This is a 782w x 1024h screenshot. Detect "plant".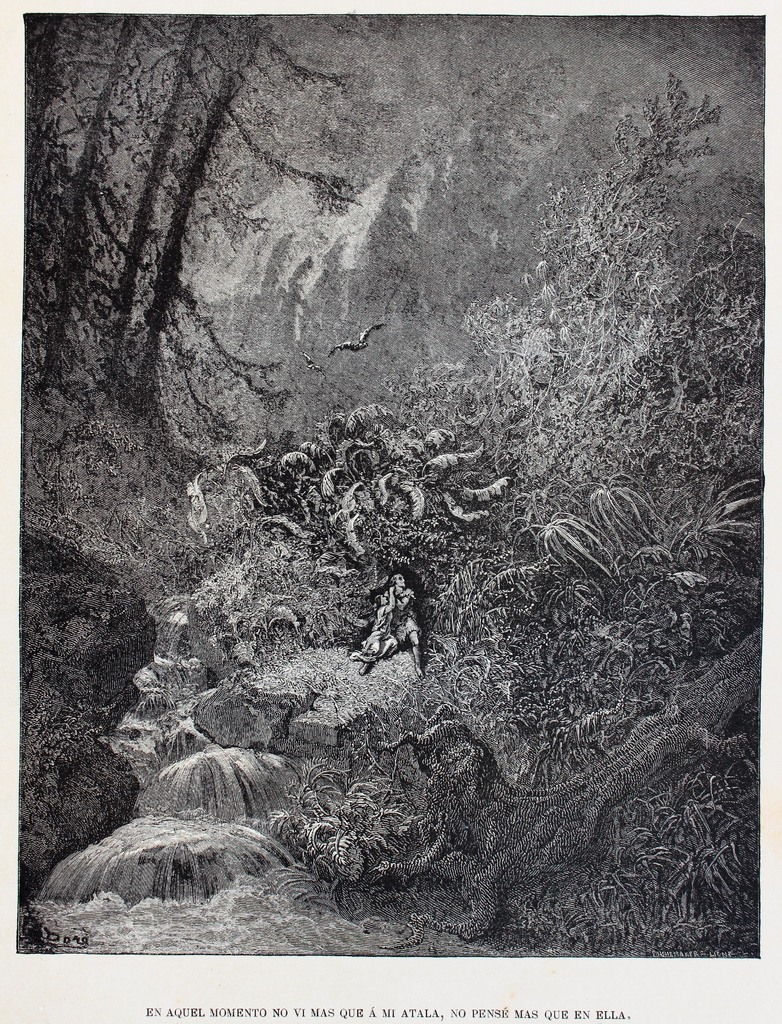
x1=266 y1=755 x2=439 y2=920.
